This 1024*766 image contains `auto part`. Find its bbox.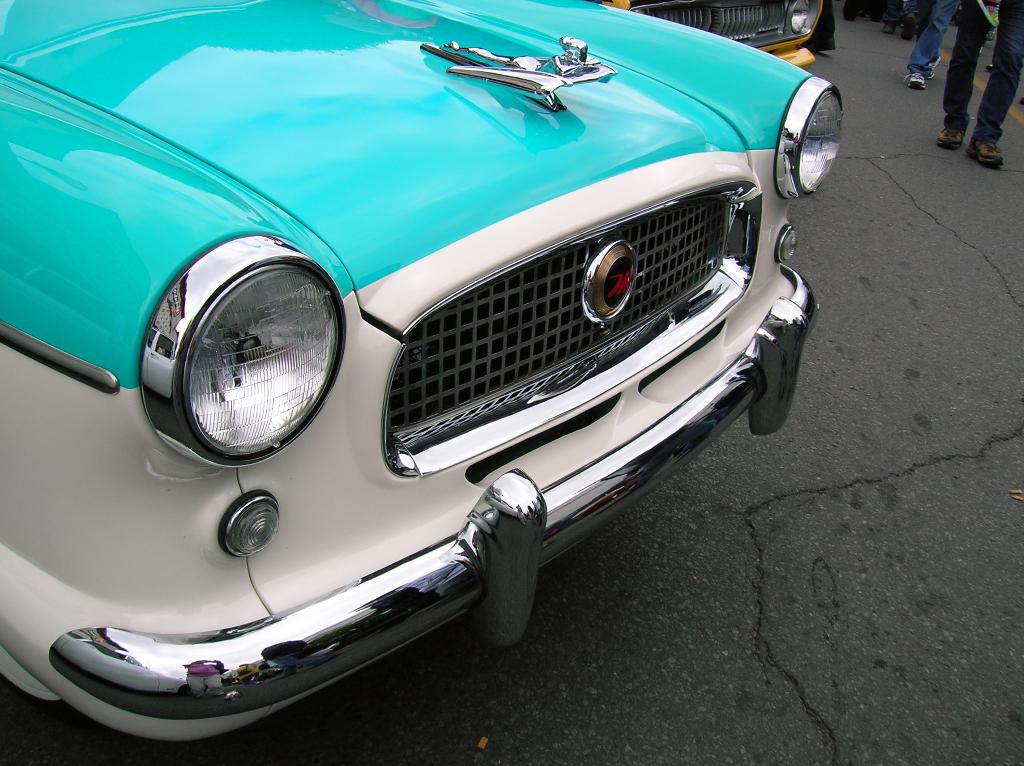
[left=31, top=256, right=839, bottom=742].
